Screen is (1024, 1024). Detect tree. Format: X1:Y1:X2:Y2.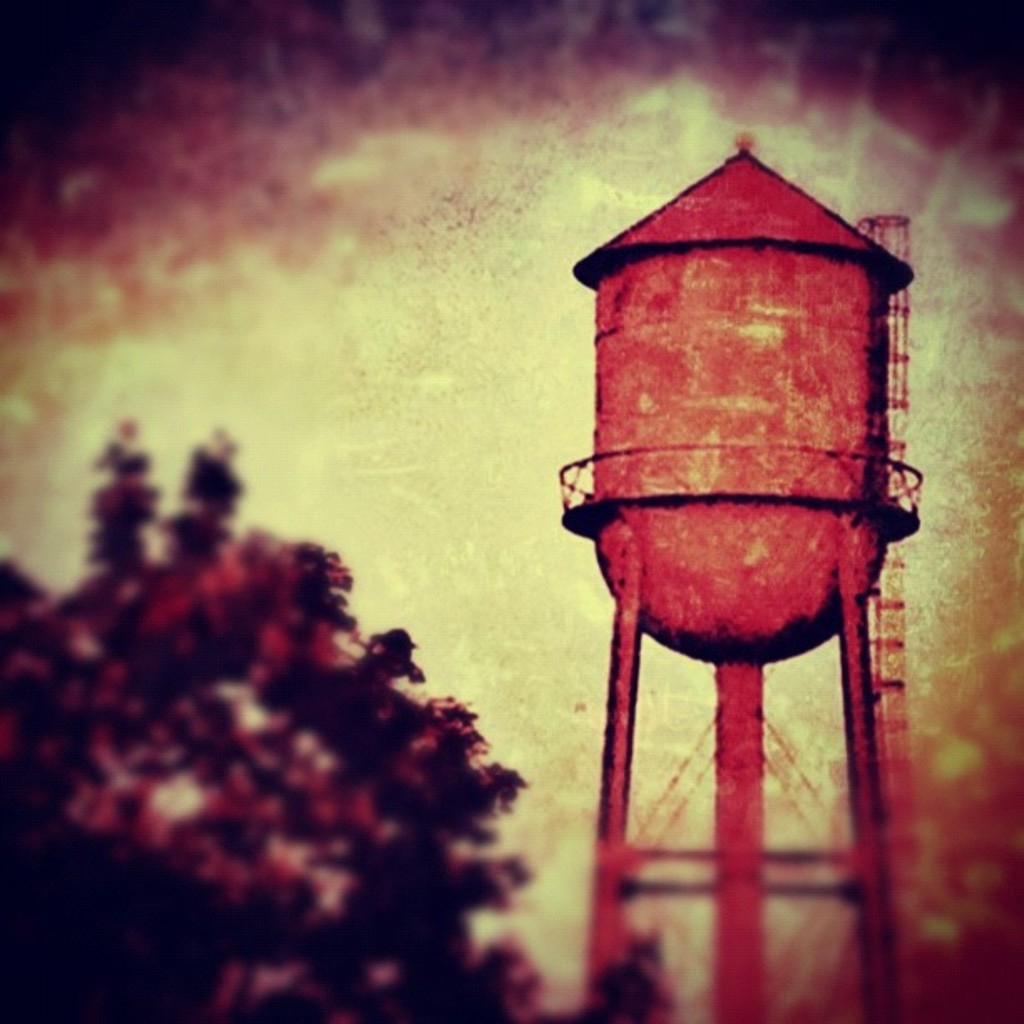
23:428:562:1007.
